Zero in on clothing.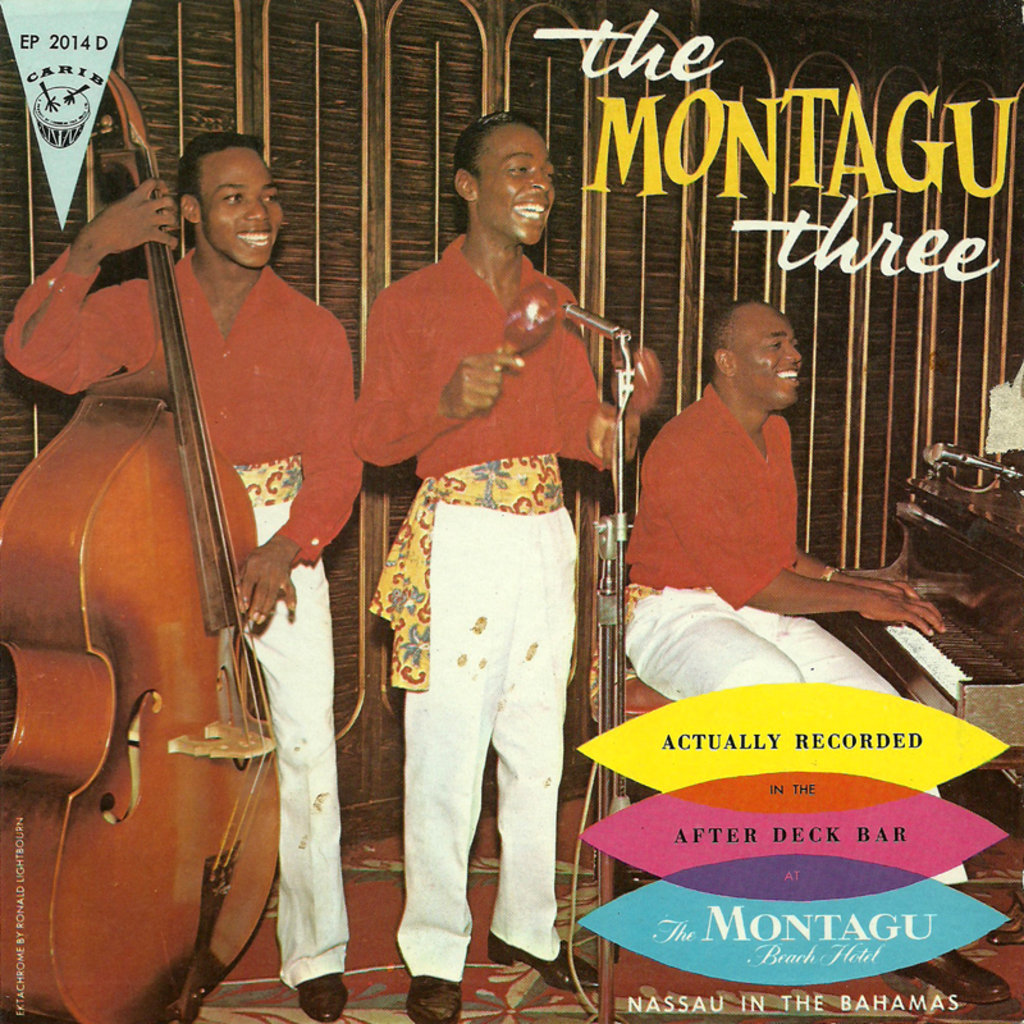
Zeroed in: pyautogui.locateOnScreen(620, 379, 974, 890).
